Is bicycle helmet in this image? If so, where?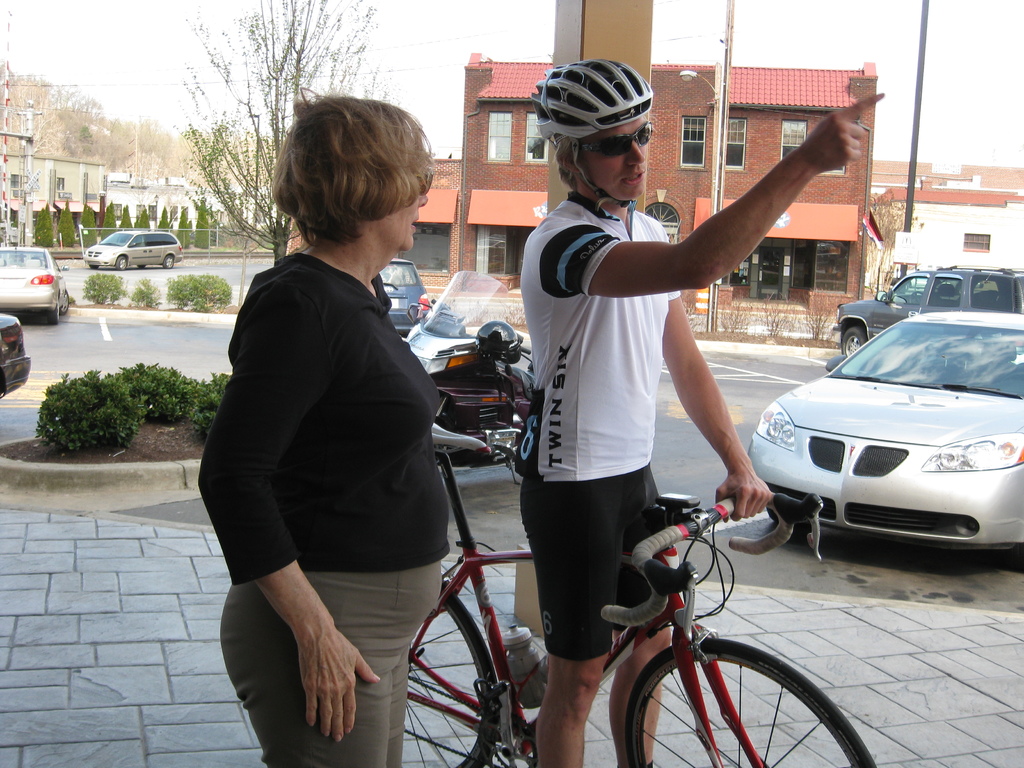
Yes, at <box>532,59,644,213</box>.
